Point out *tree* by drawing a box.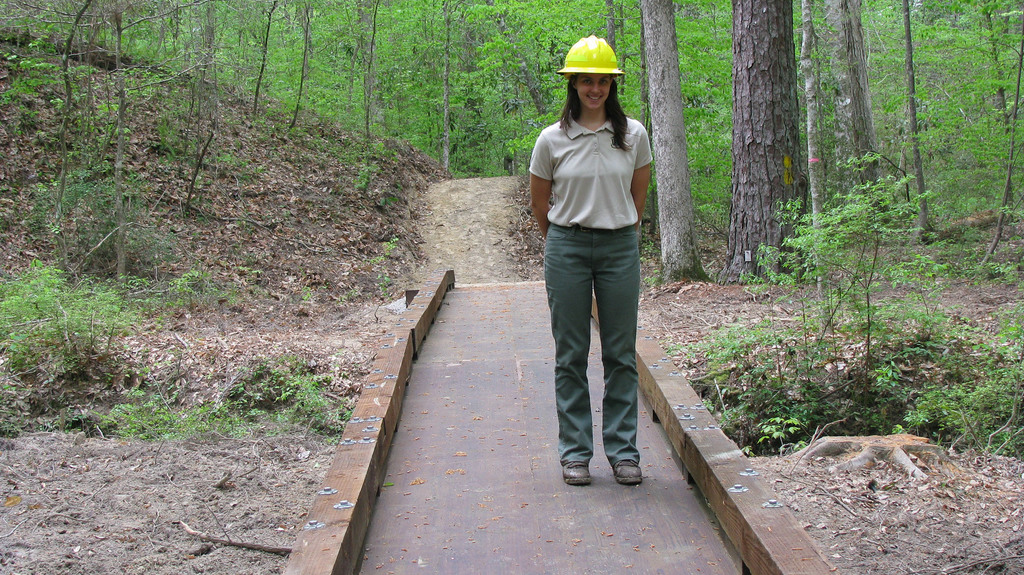
crop(701, 0, 835, 279).
